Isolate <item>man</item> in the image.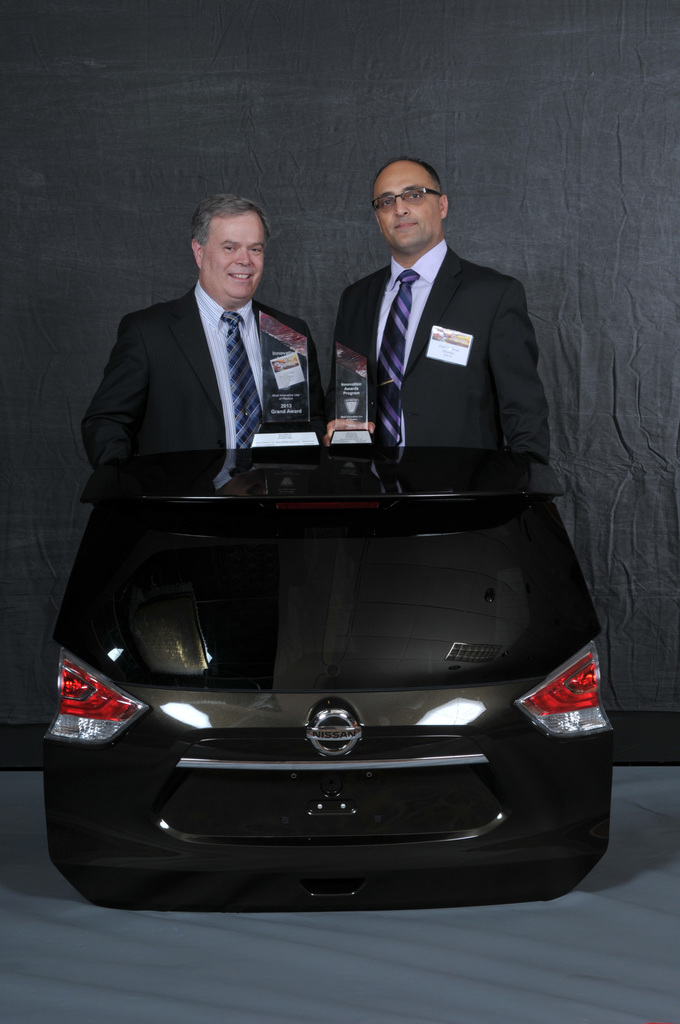
Isolated region: <region>330, 154, 555, 469</region>.
